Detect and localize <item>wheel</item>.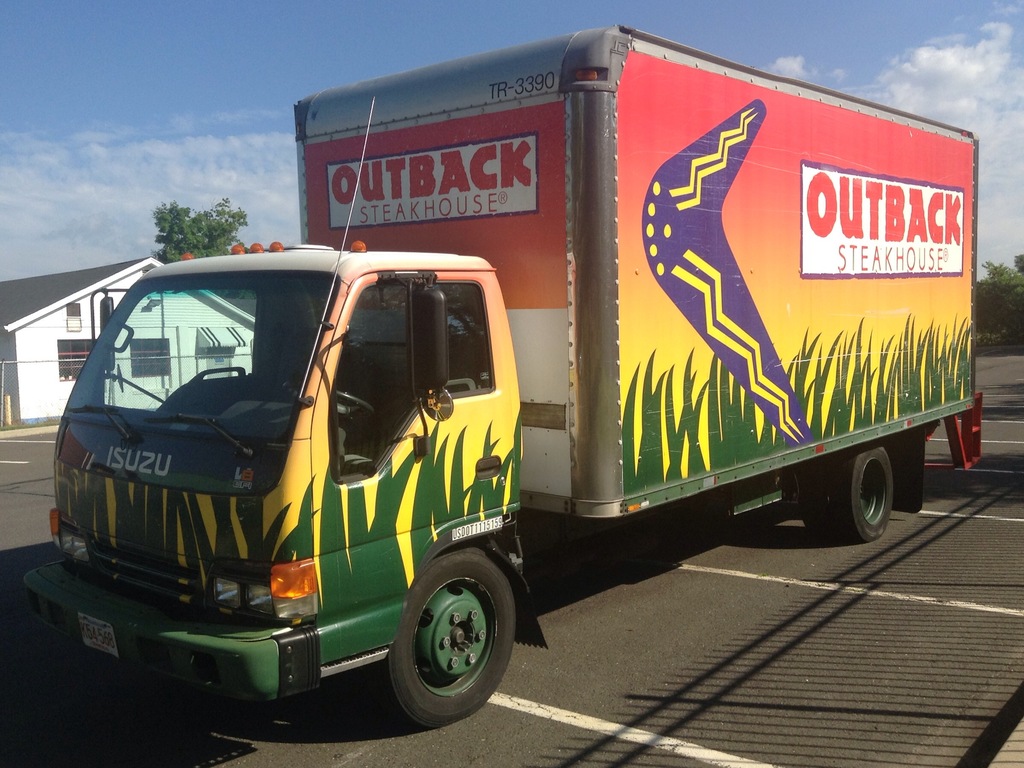
Localized at detection(832, 442, 893, 543).
